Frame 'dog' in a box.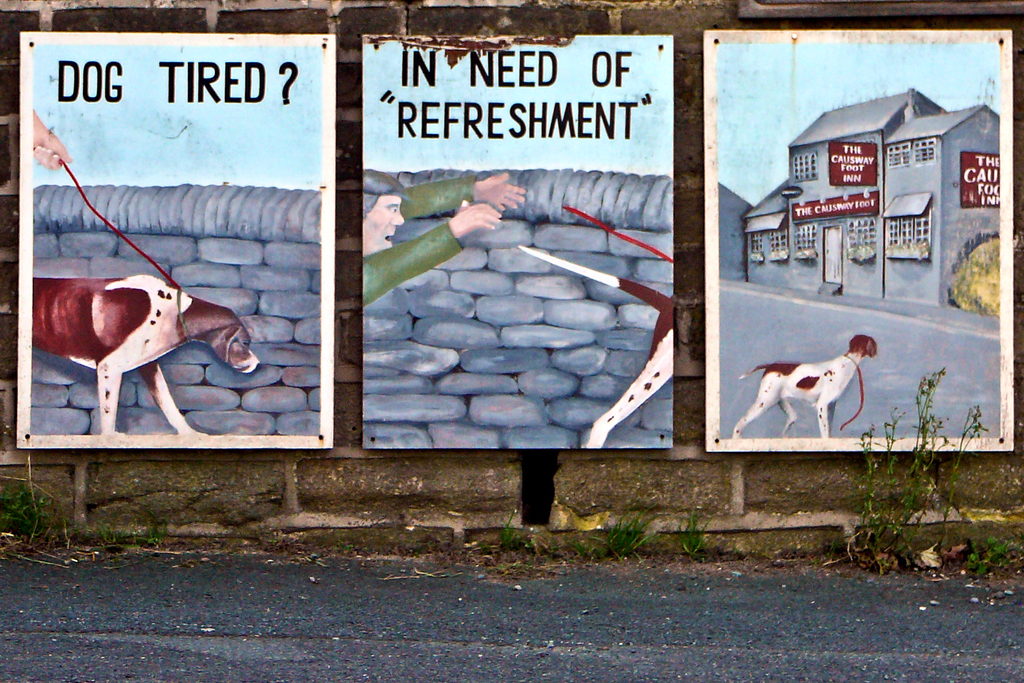
l=731, t=333, r=883, b=440.
